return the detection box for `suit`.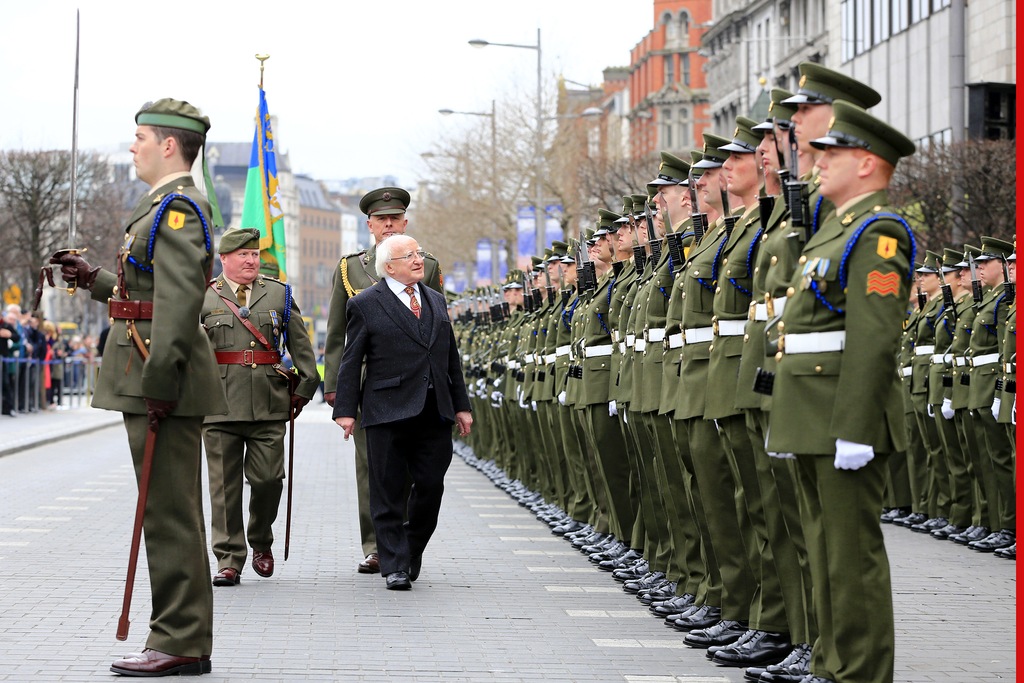
BBox(740, 168, 835, 673).
